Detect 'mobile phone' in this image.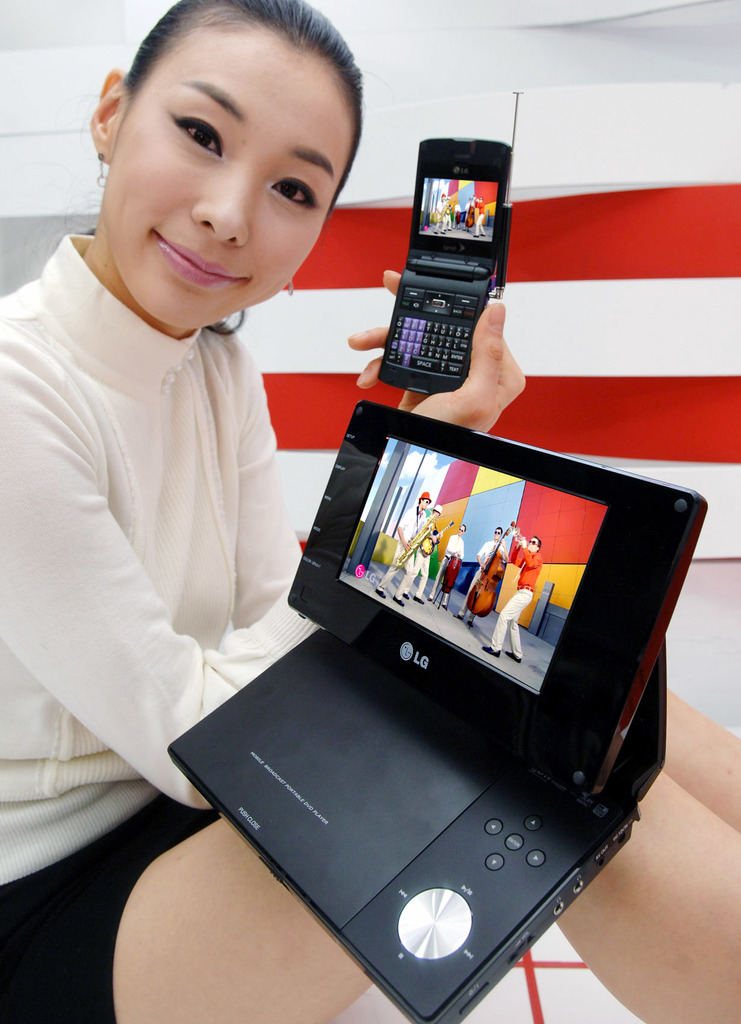
Detection: [left=364, top=126, right=512, bottom=392].
